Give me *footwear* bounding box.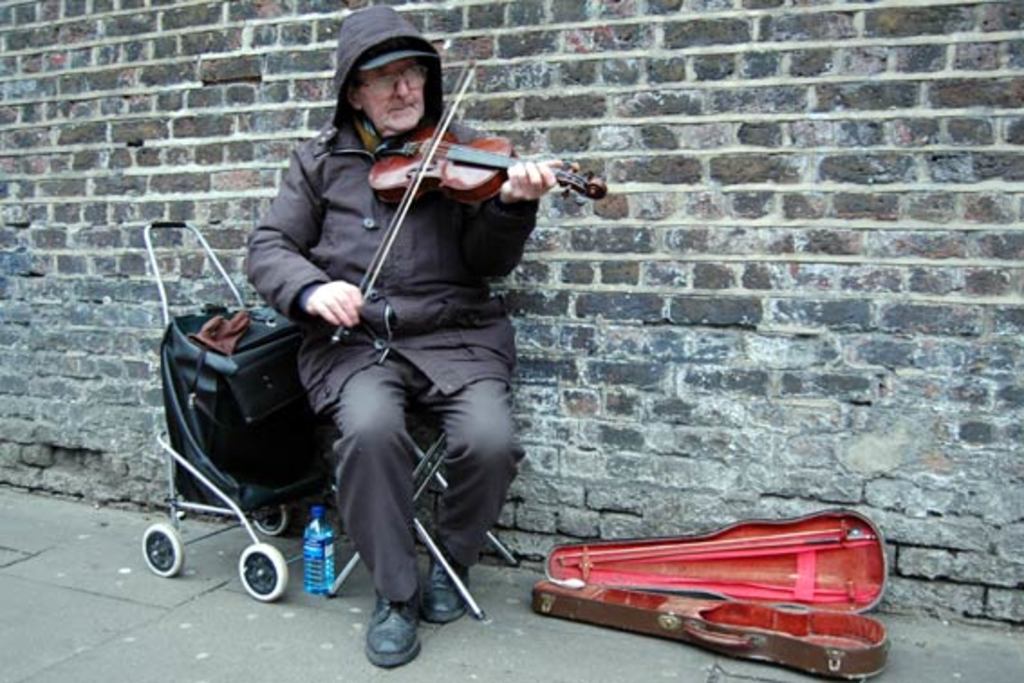
[x1=352, y1=596, x2=424, y2=669].
